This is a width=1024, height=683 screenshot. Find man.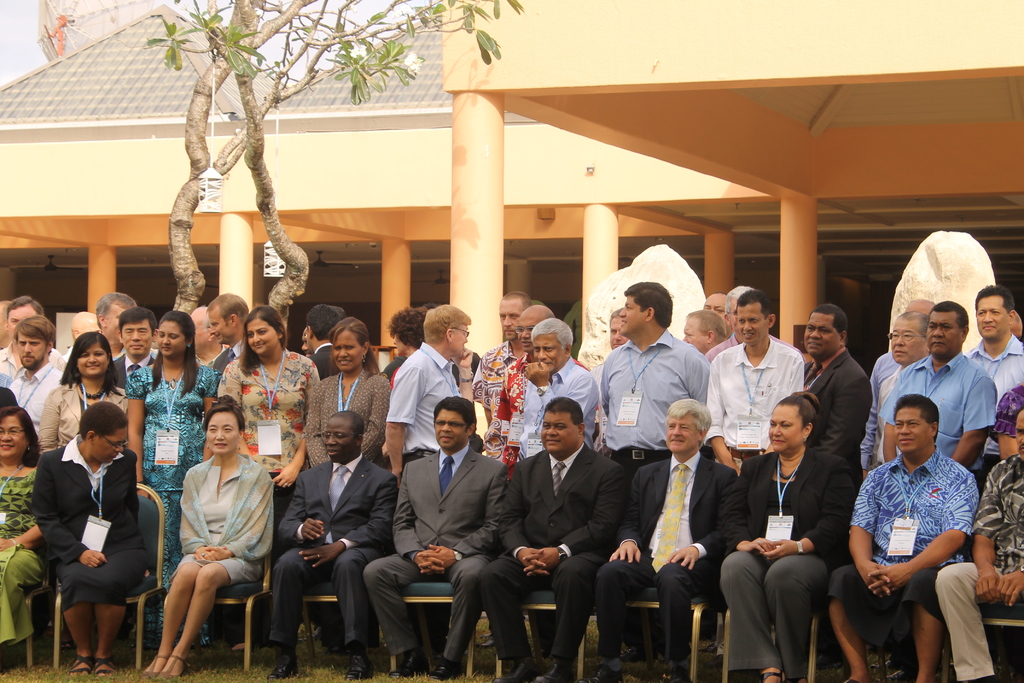
Bounding box: 515,312,601,452.
